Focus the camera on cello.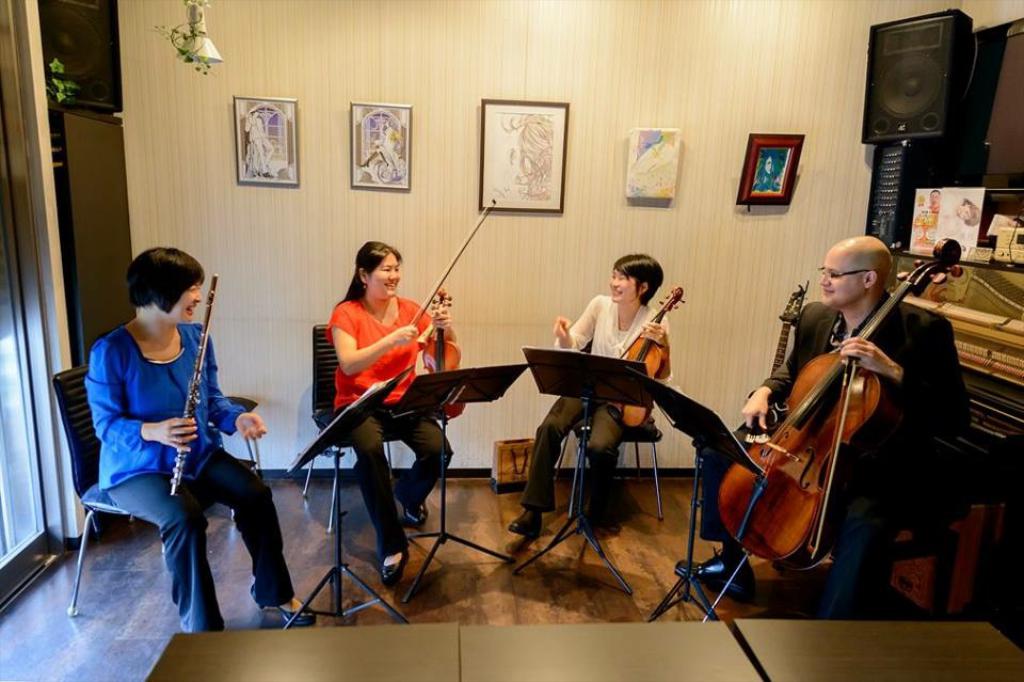
Focus region: select_region(706, 232, 962, 622).
